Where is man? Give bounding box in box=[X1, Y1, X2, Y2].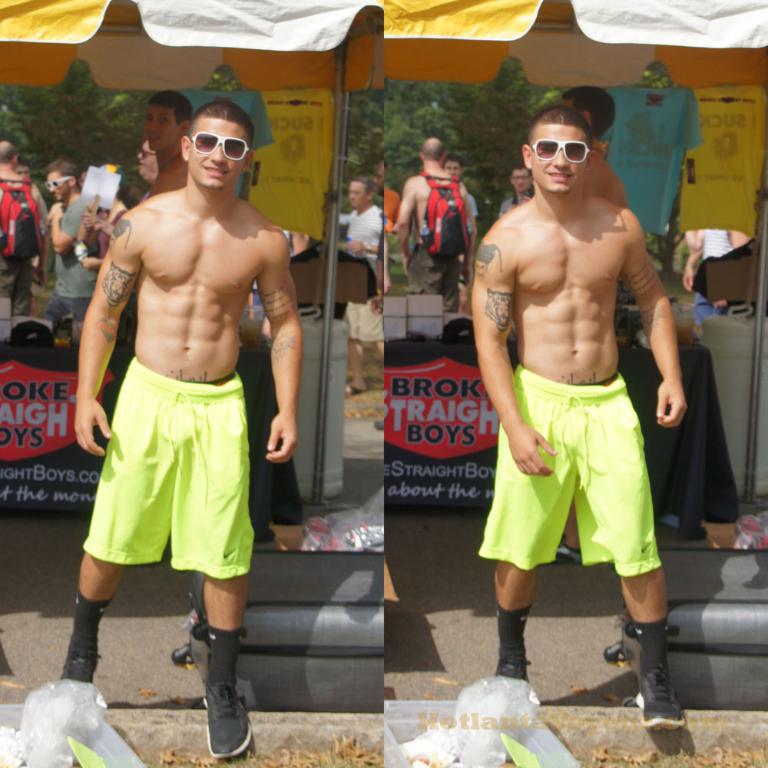
box=[134, 138, 167, 185].
